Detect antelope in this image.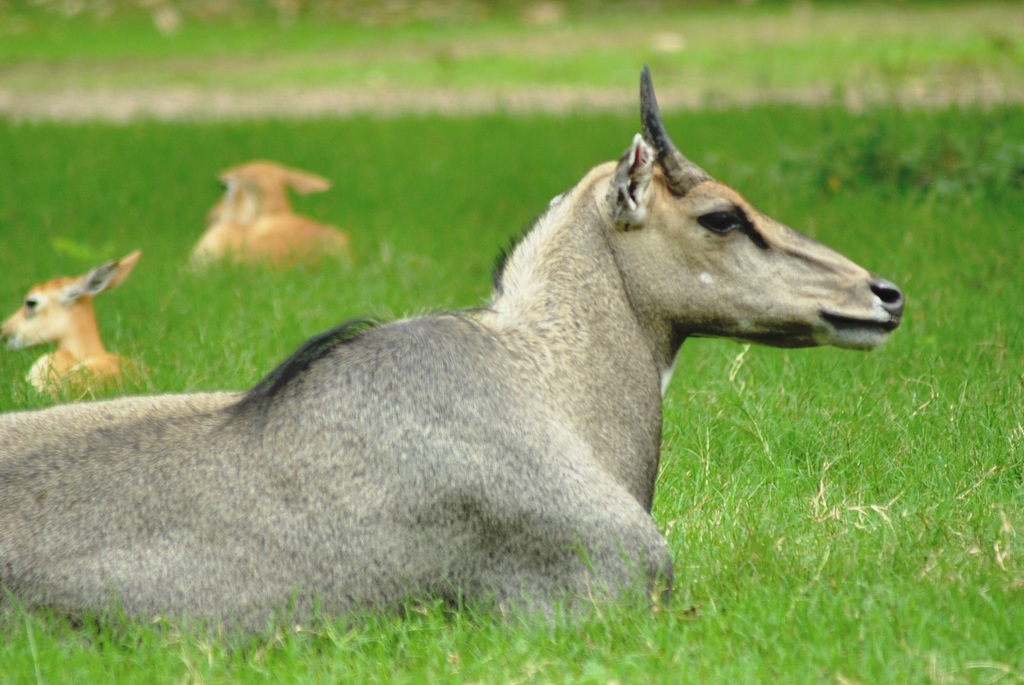
Detection: box(192, 162, 353, 273).
